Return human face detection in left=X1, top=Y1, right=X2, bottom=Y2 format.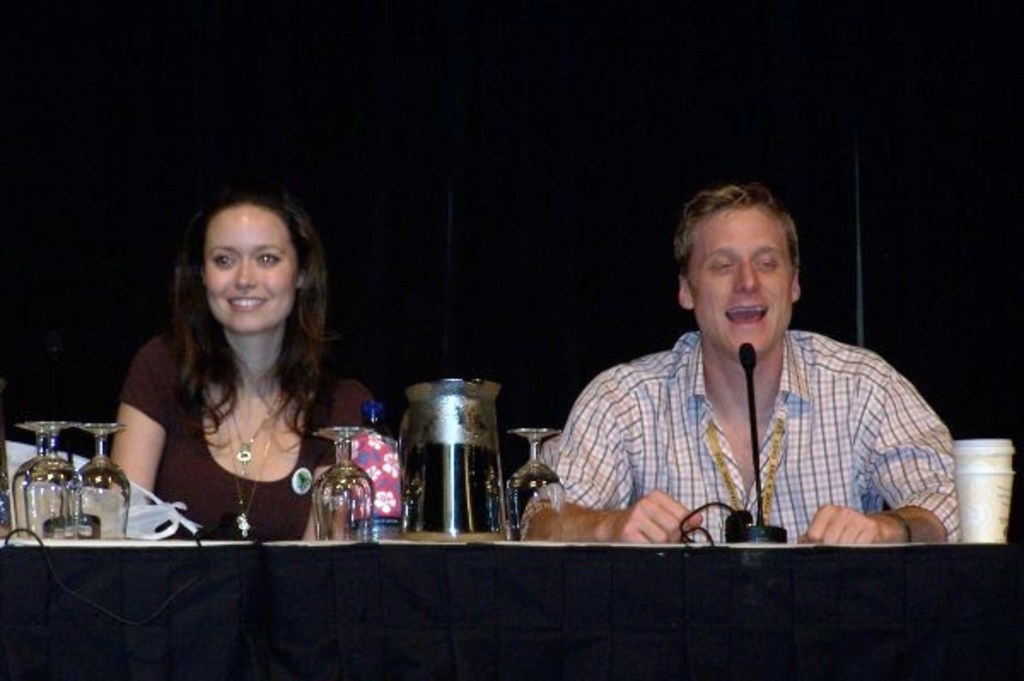
left=688, top=207, right=794, bottom=352.
